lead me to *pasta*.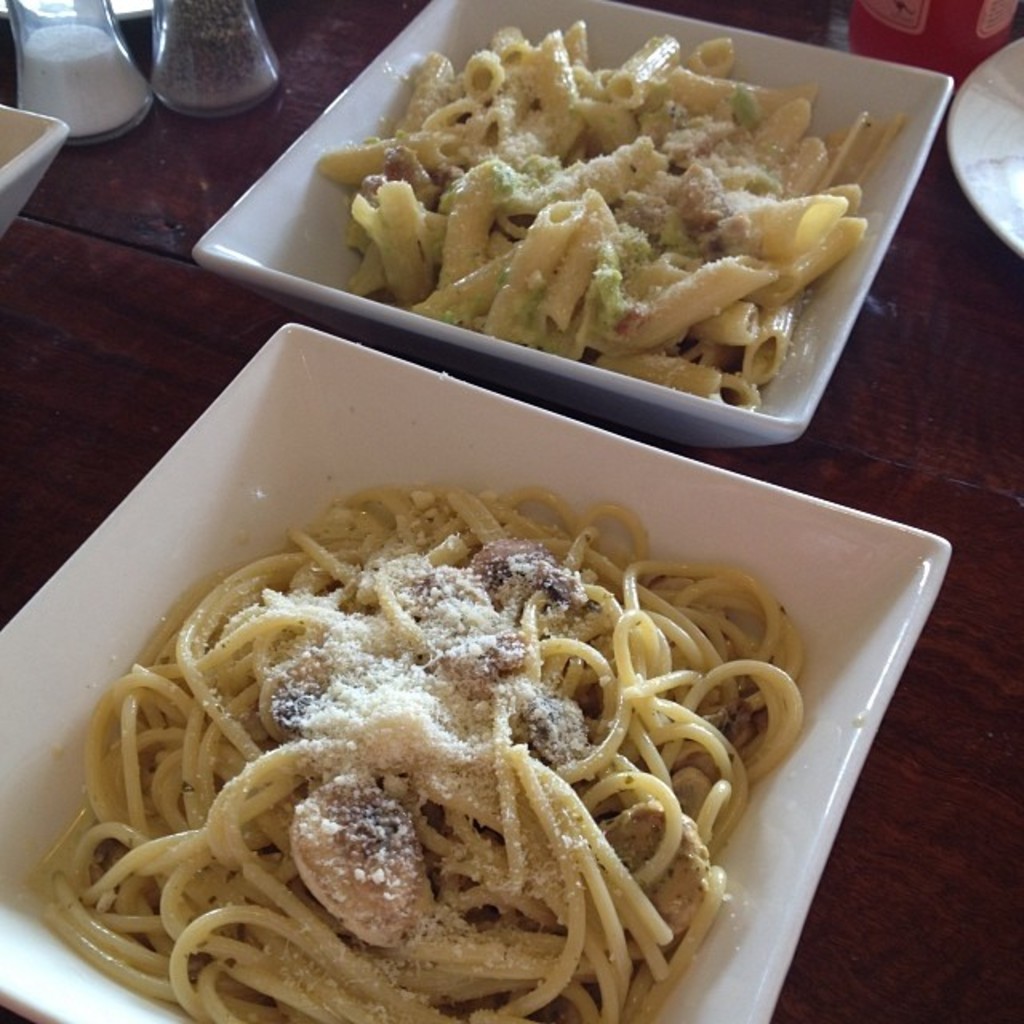
Lead to l=19, t=477, r=811, b=1022.
